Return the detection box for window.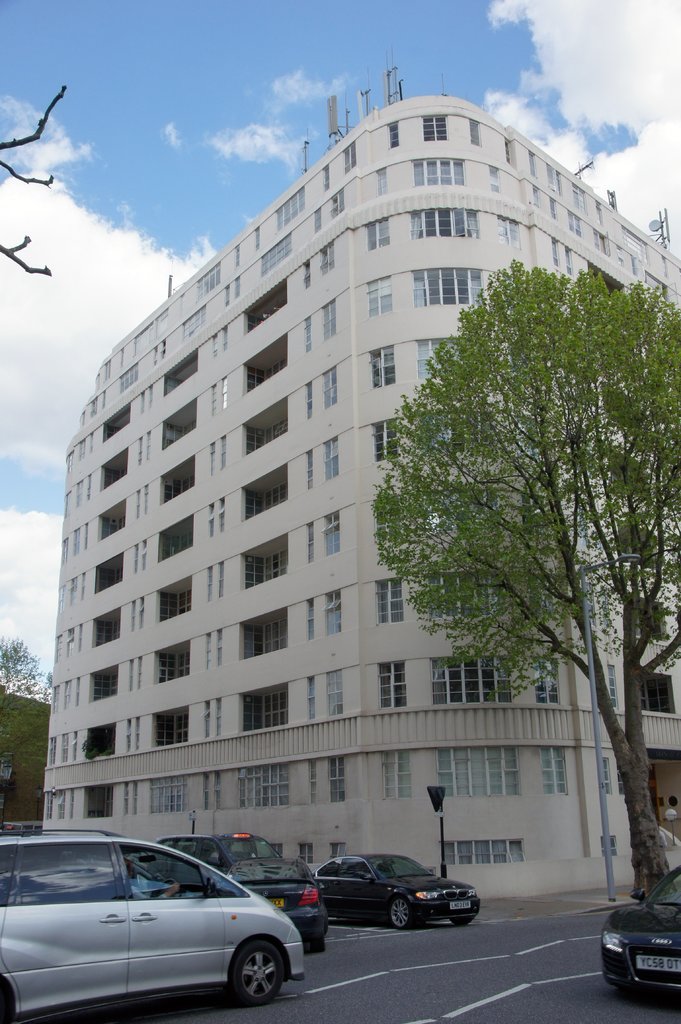
crop(542, 164, 558, 200).
